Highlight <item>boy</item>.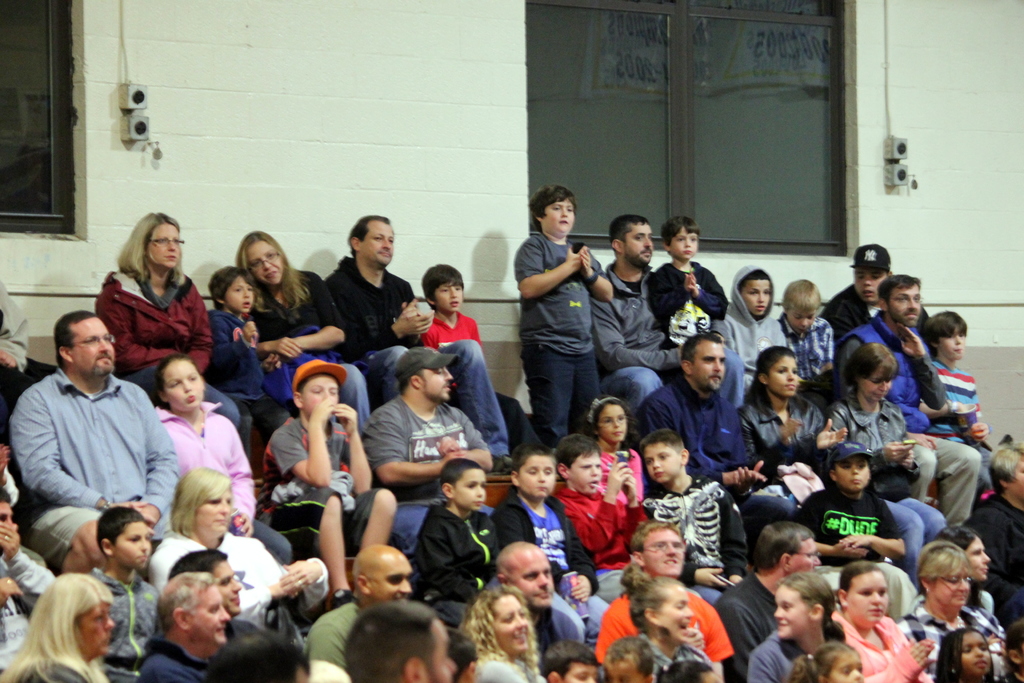
Highlighted region: 560:437:631:603.
